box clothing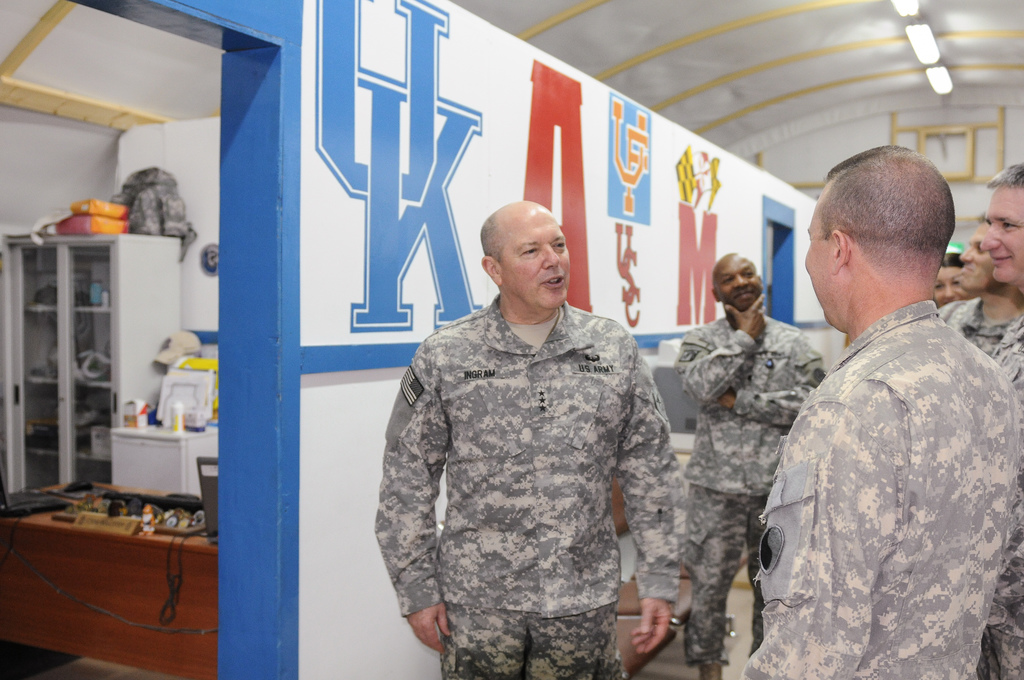
x1=725, y1=299, x2=1018, y2=676
